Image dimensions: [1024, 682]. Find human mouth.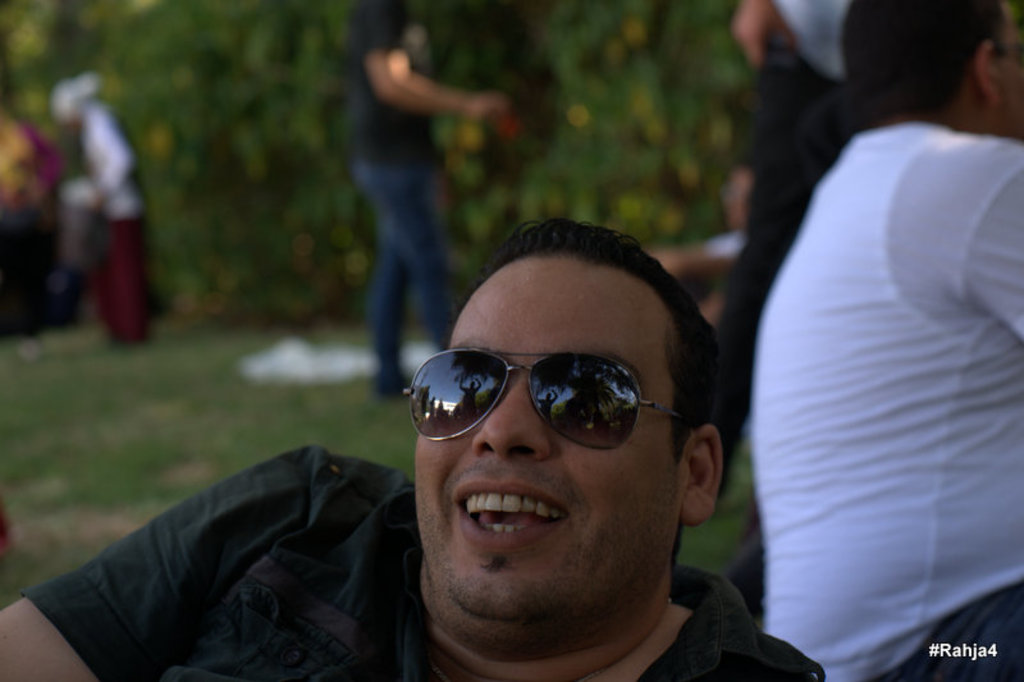
456/480/577/549.
